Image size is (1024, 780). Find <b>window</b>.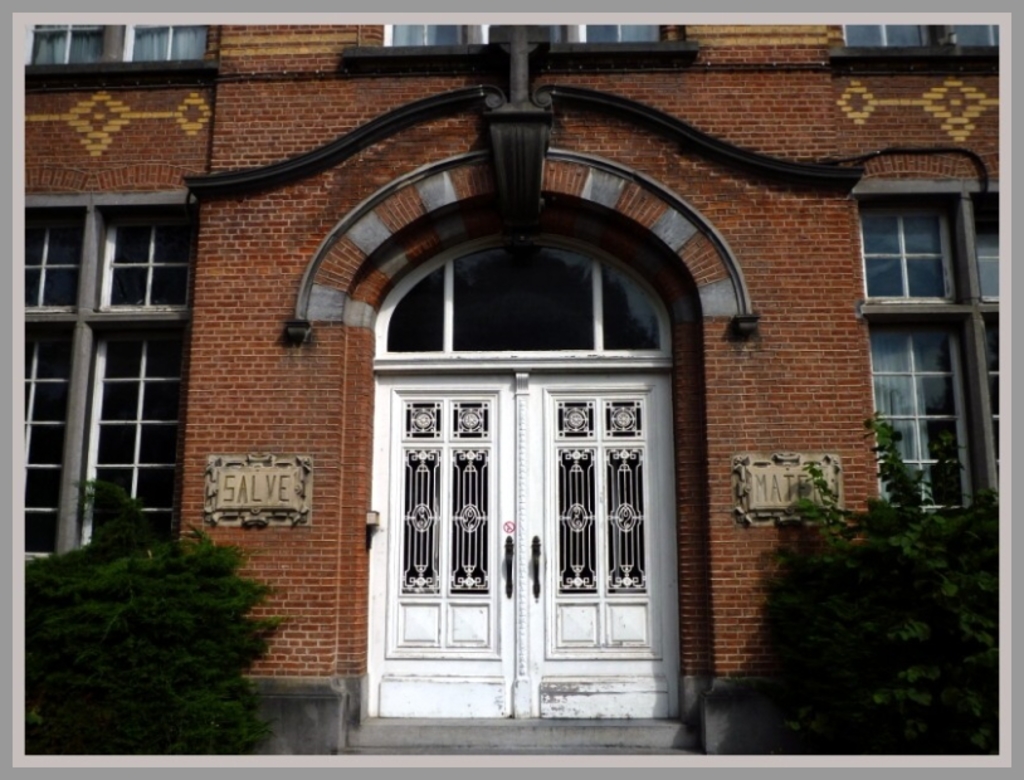
(823, 25, 1000, 57).
